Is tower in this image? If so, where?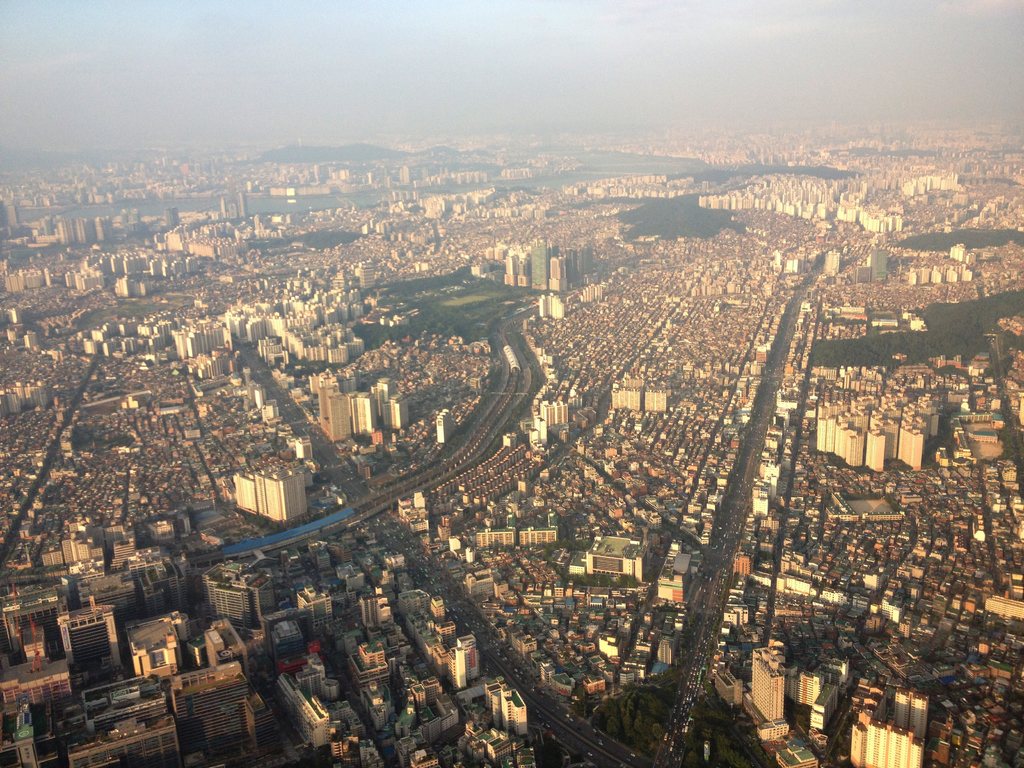
Yes, at bbox=[236, 452, 314, 528].
